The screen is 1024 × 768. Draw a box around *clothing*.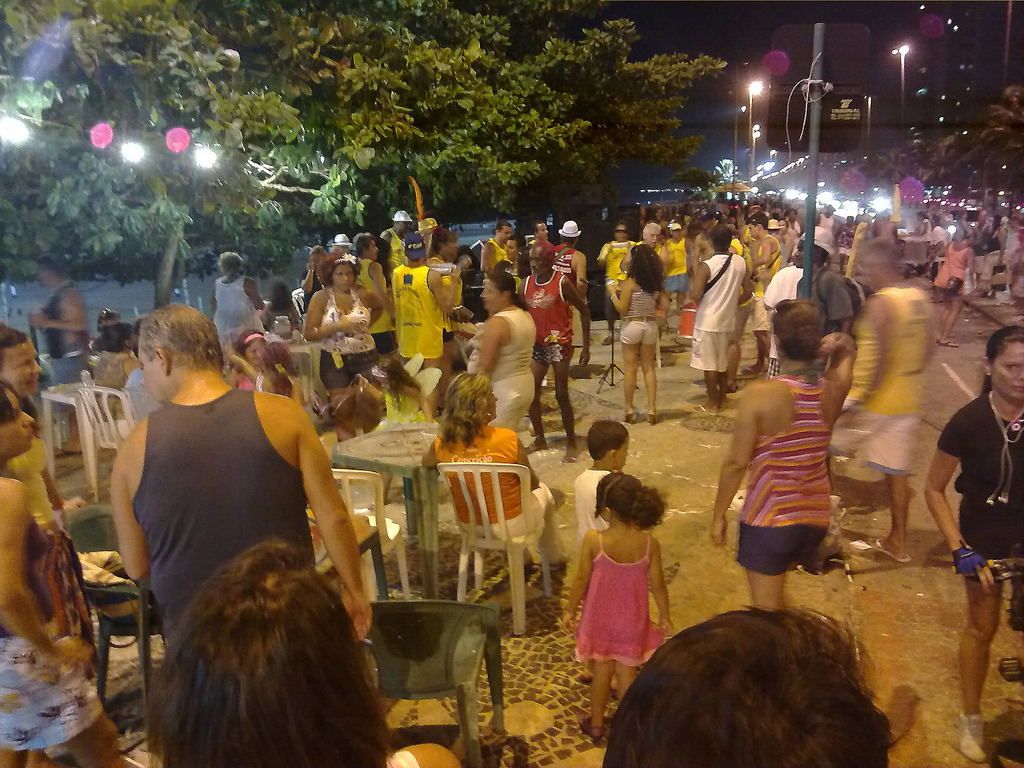
(left=751, top=227, right=779, bottom=333).
